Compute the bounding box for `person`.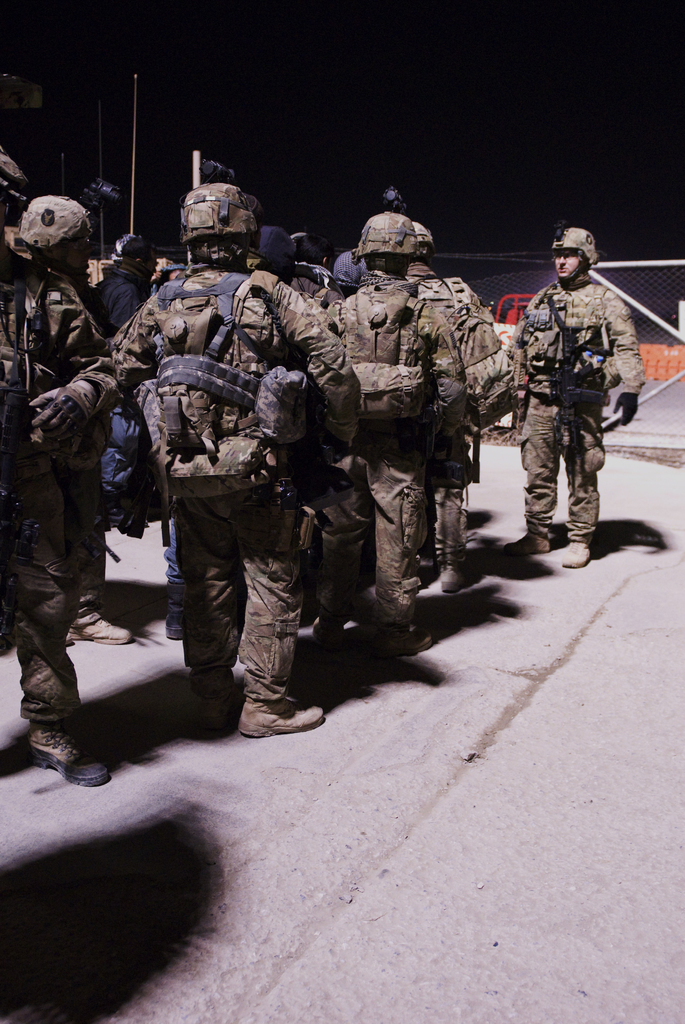
525, 221, 640, 580.
